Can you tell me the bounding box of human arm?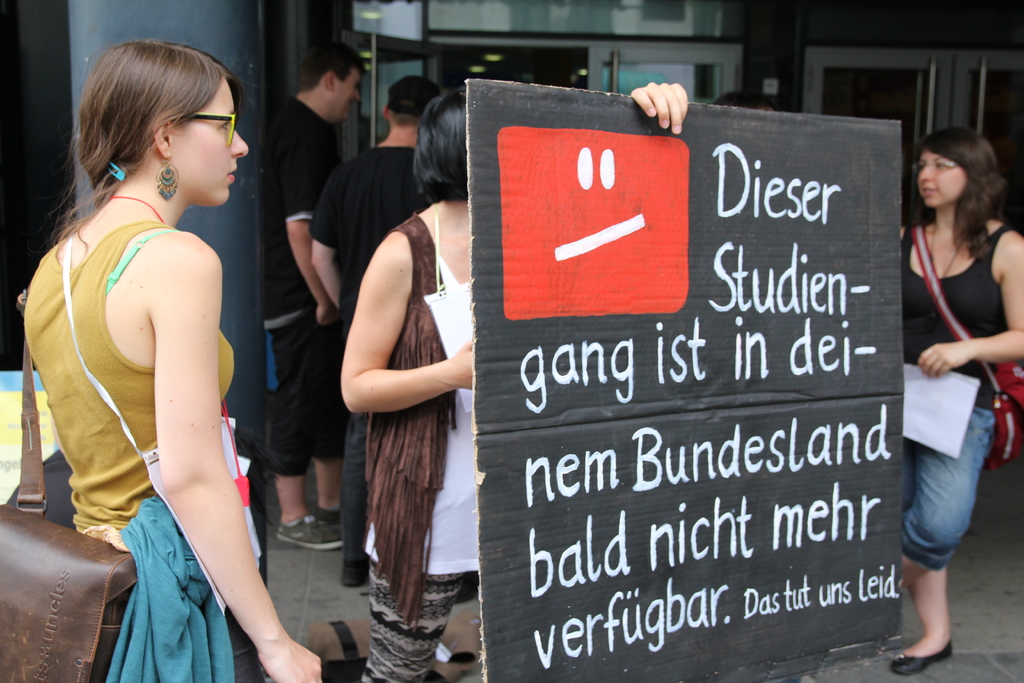
bbox=[307, 173, 339, 304].
